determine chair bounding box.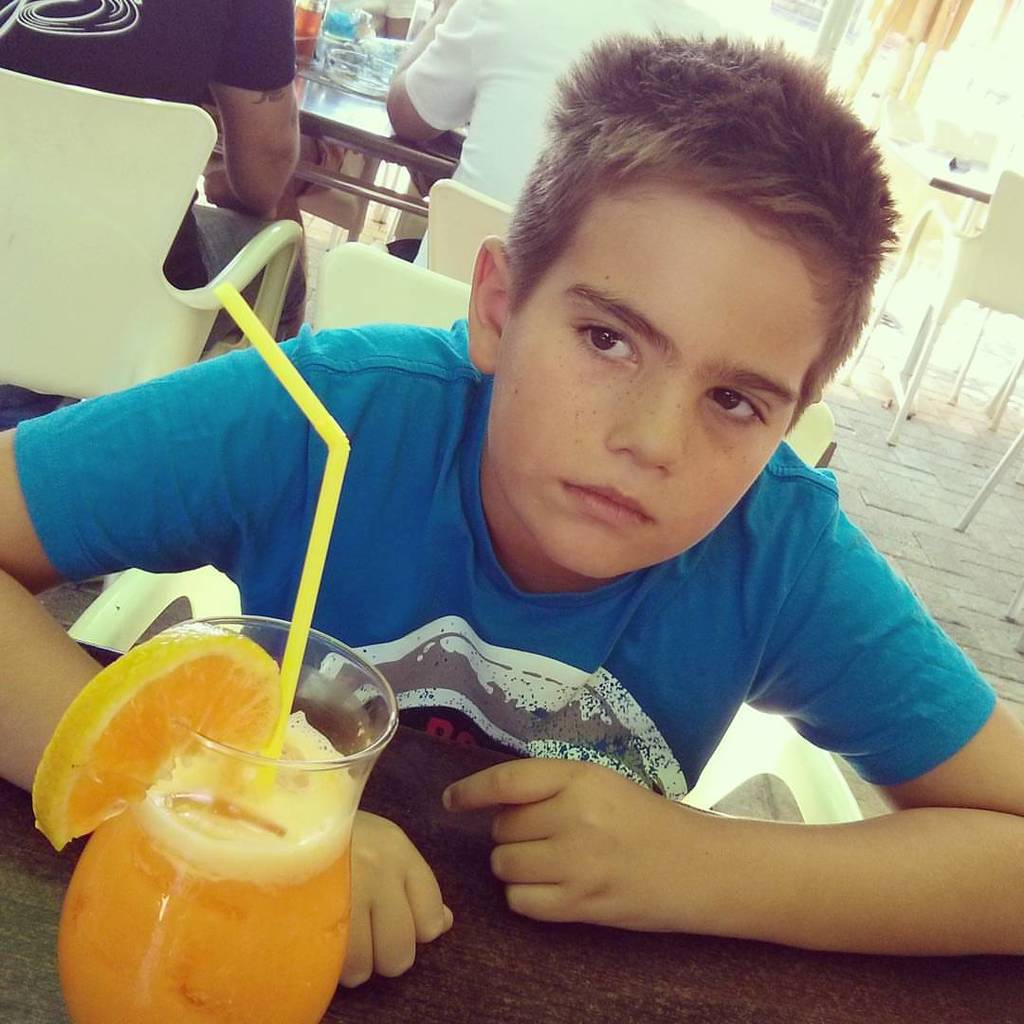
Determined: bbox=(423, 178, 521, 282).
